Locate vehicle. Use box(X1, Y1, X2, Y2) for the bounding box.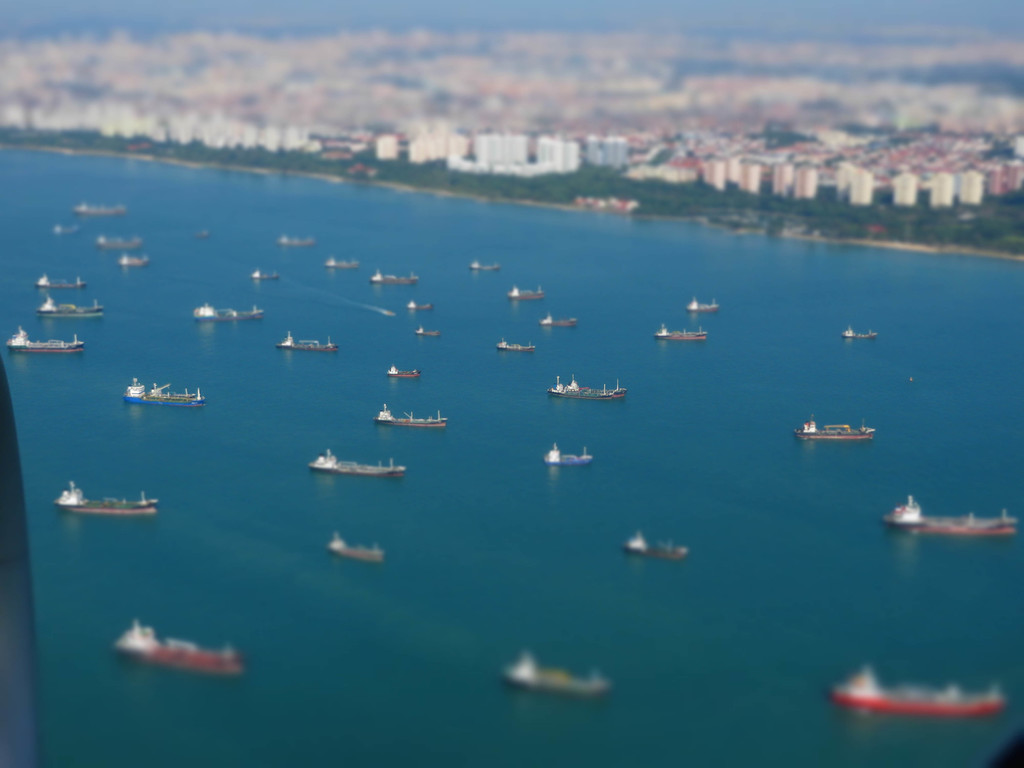
box(622, 534, 689, 560).
